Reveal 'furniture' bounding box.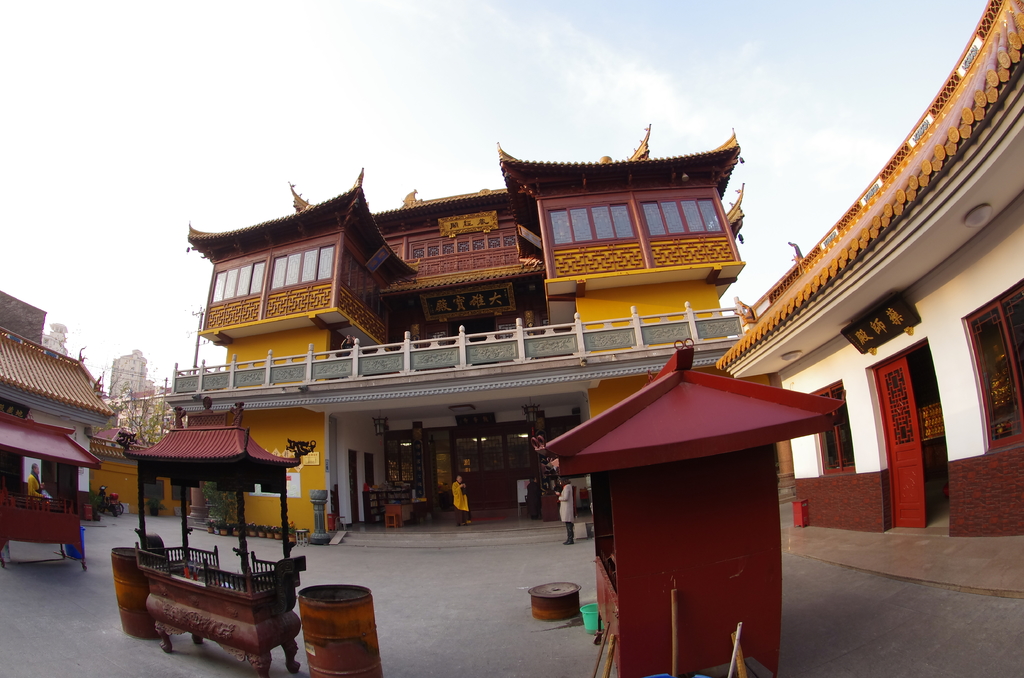
Revealed: crop(530, 336, 846, 677).
